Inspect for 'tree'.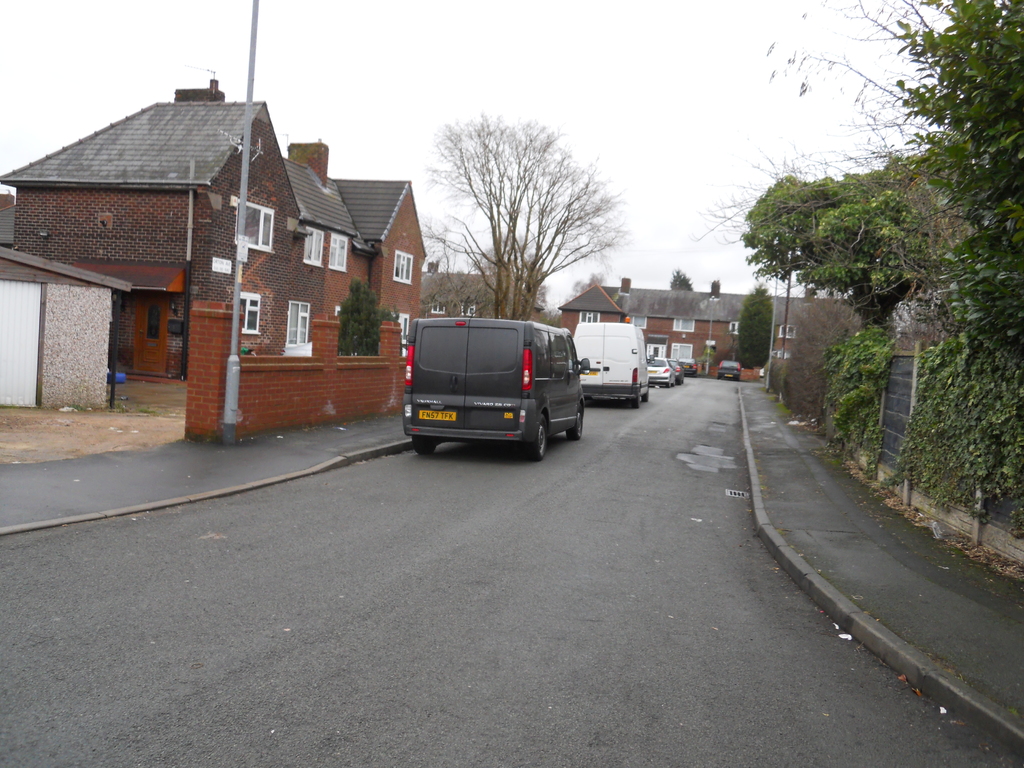
Inspection: box(741, 163, 964, 321).
